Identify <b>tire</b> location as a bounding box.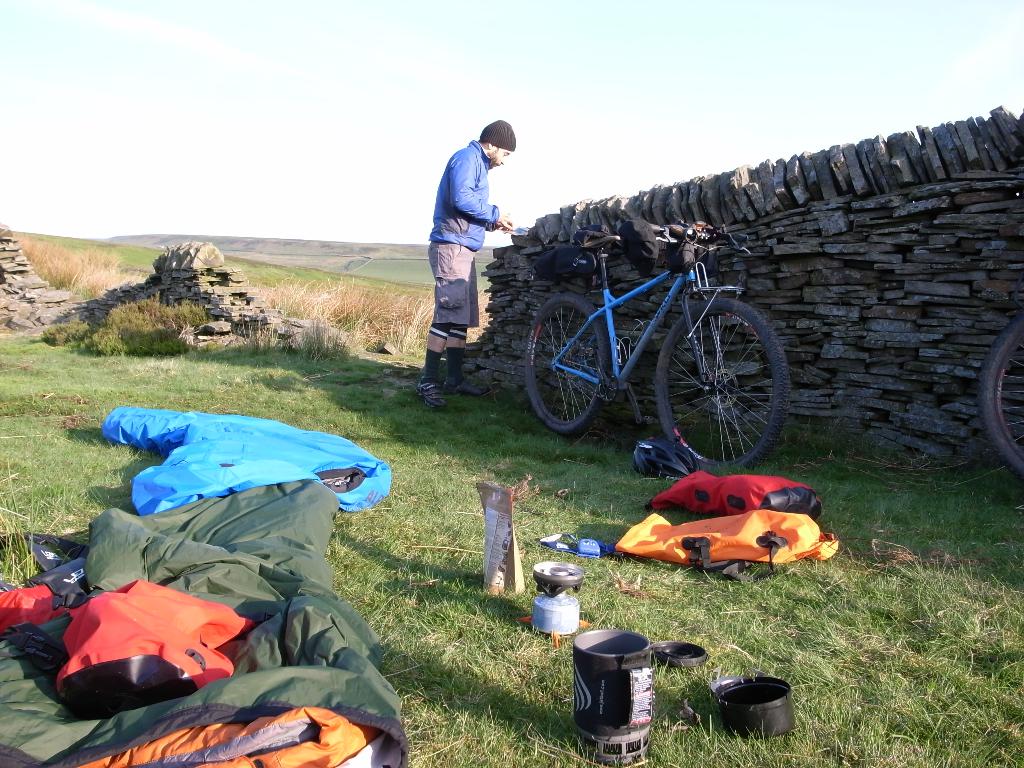
[650, 292, 788, 457].
